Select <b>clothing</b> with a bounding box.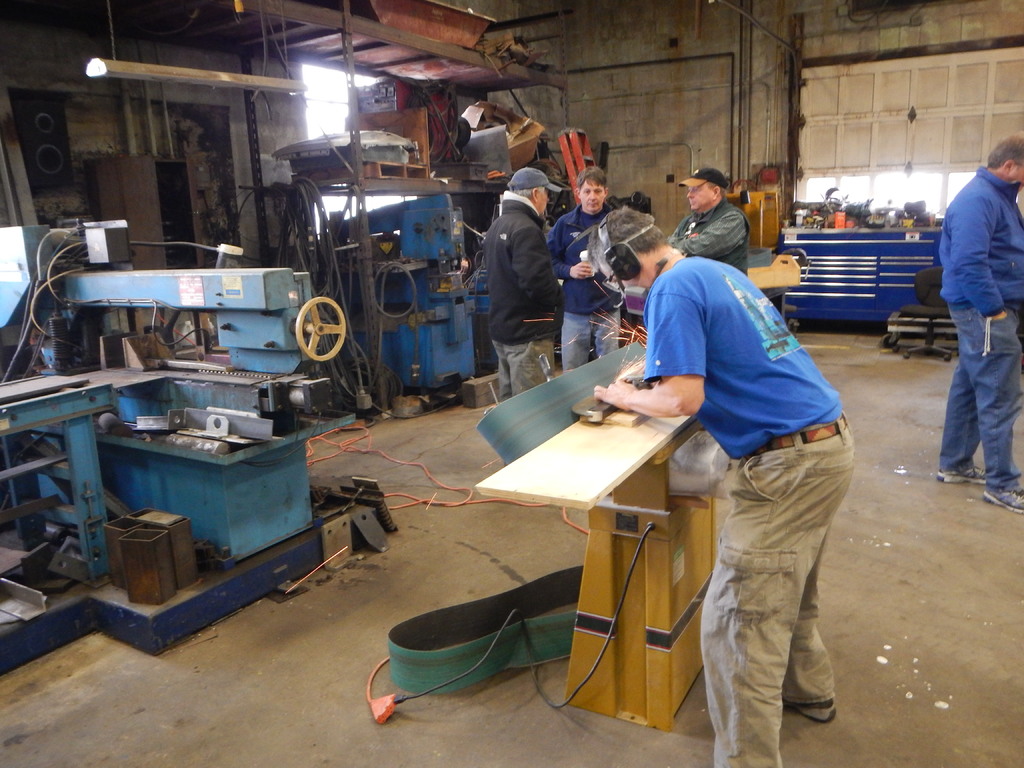
box(481, 186, 556, 404).
